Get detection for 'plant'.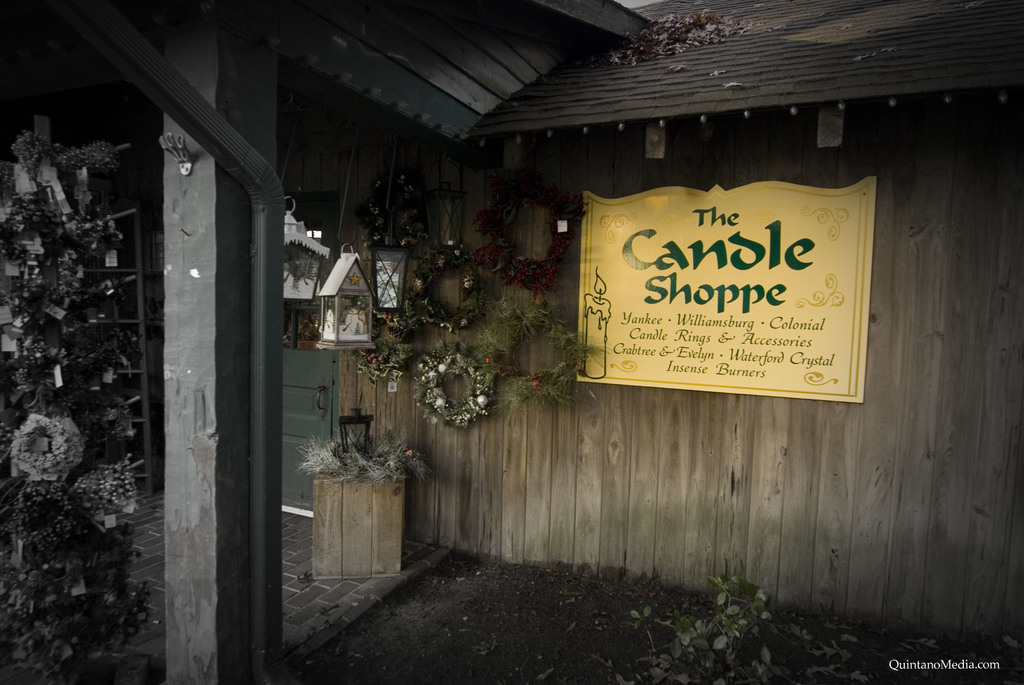
Detection: left=292, top=421, right=442, bottom=487.
